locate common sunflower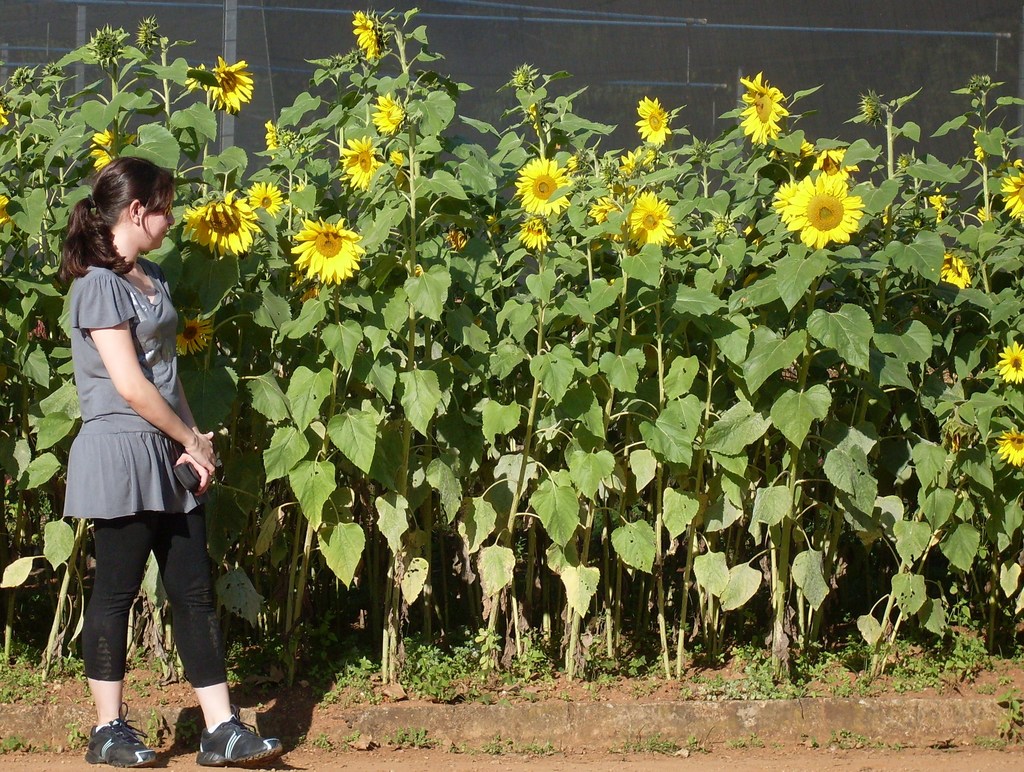
(x1=1007, y1=159, x2=1023, y2=218)
